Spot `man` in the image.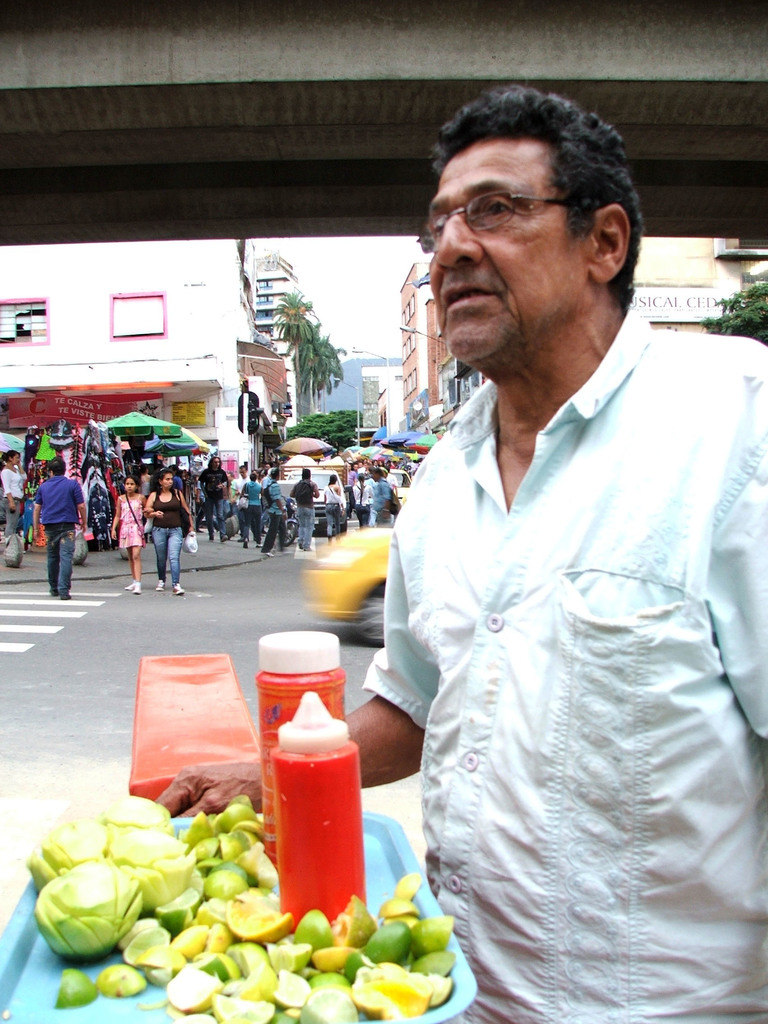
`man` found at (left=325, top=103, right=735, bottom=999).
